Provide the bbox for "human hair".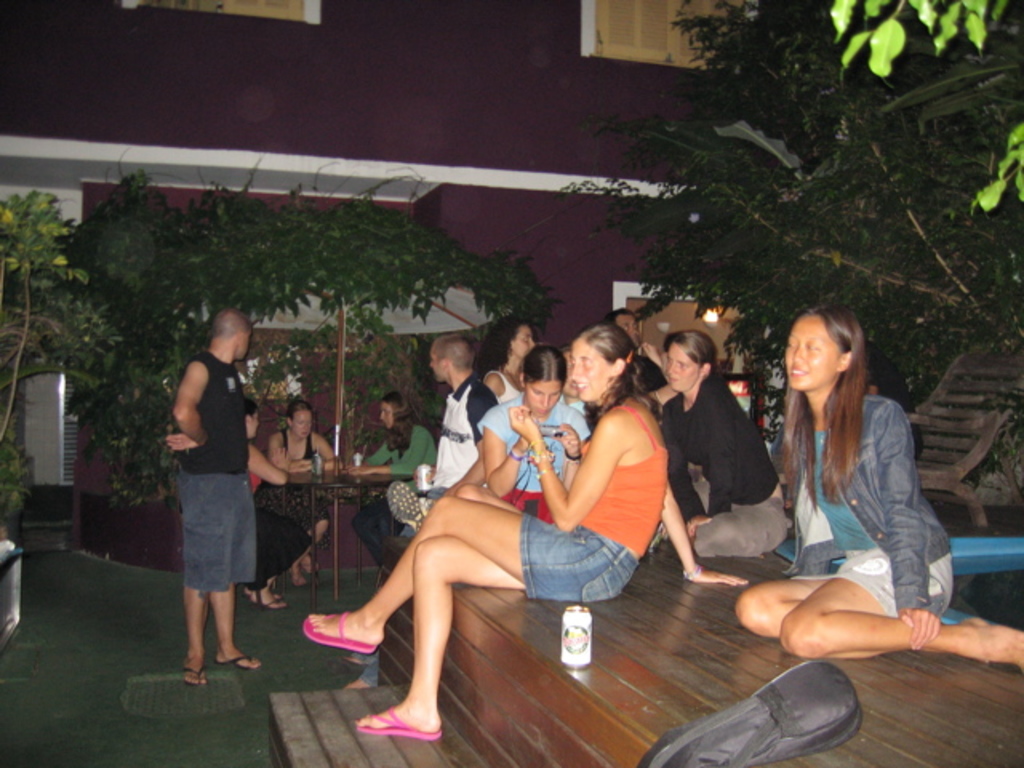
bbox(459, 306, 522, 378).
